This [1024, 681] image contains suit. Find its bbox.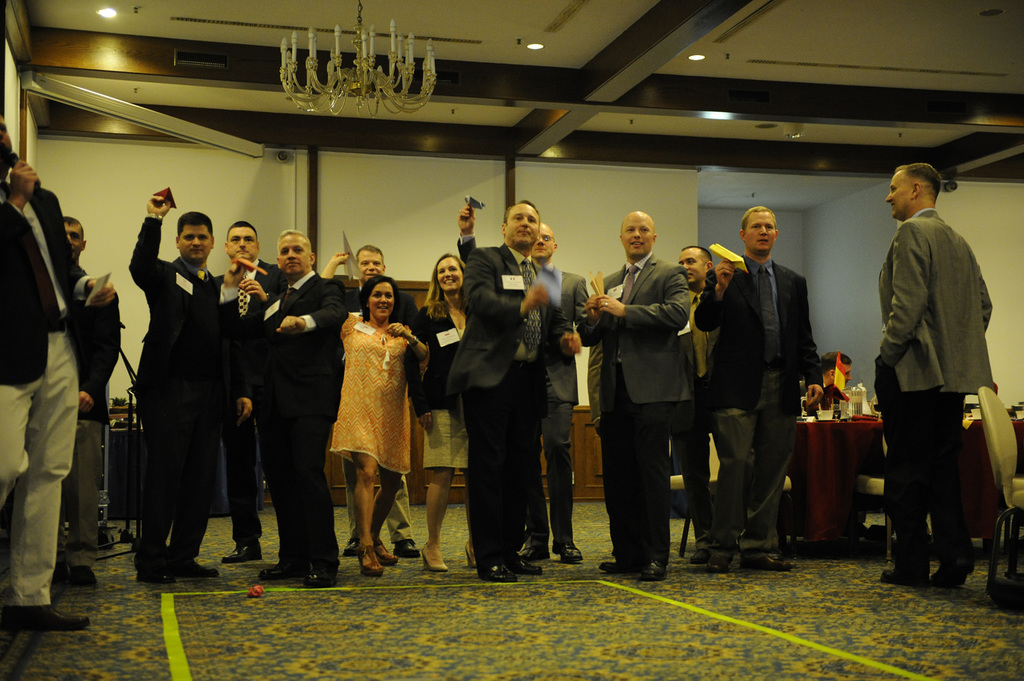
left=875, top=206, right=995, bottom=392.
